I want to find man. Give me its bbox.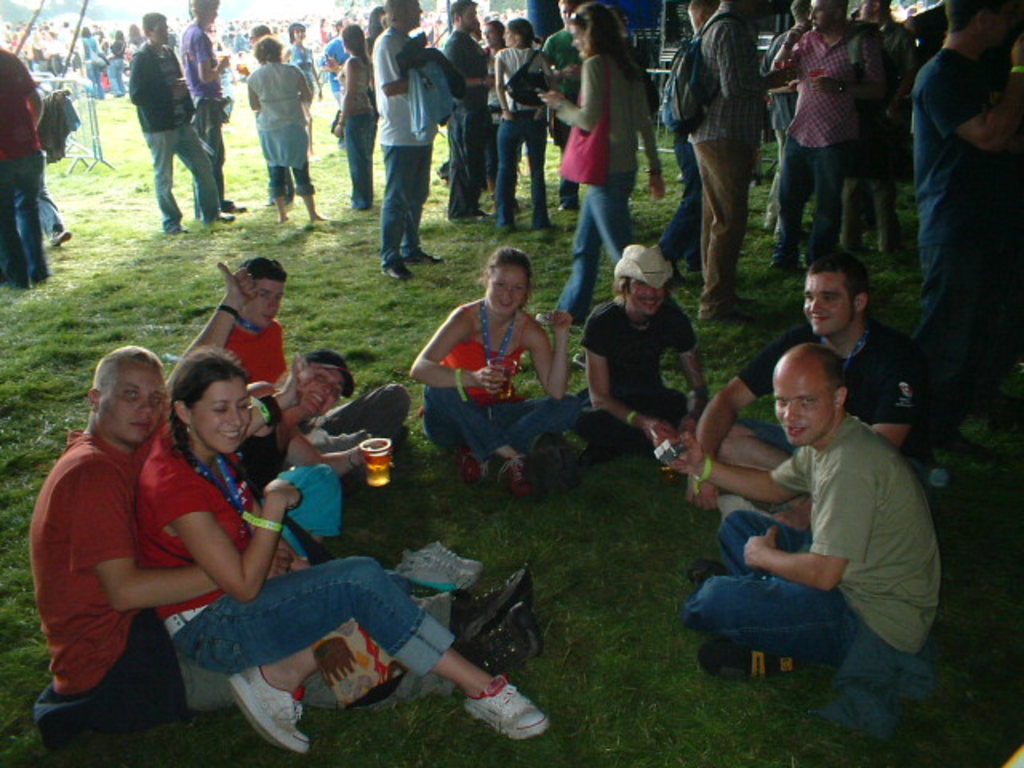
770:0:891:272.
